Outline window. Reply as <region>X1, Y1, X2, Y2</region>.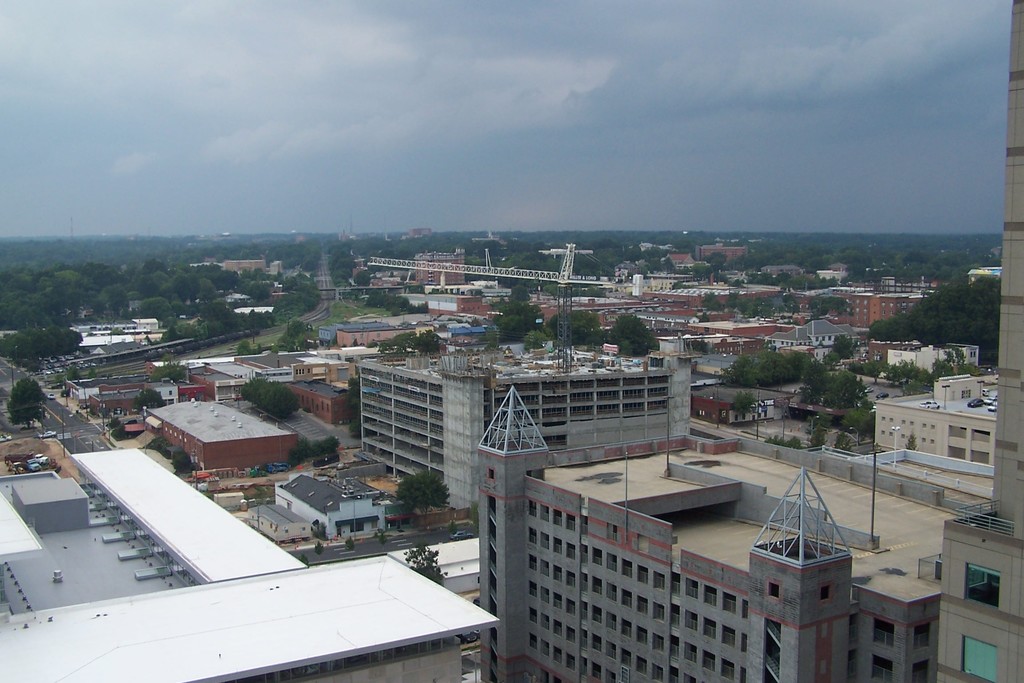
<region>624, 557, 634, 579</region>.
